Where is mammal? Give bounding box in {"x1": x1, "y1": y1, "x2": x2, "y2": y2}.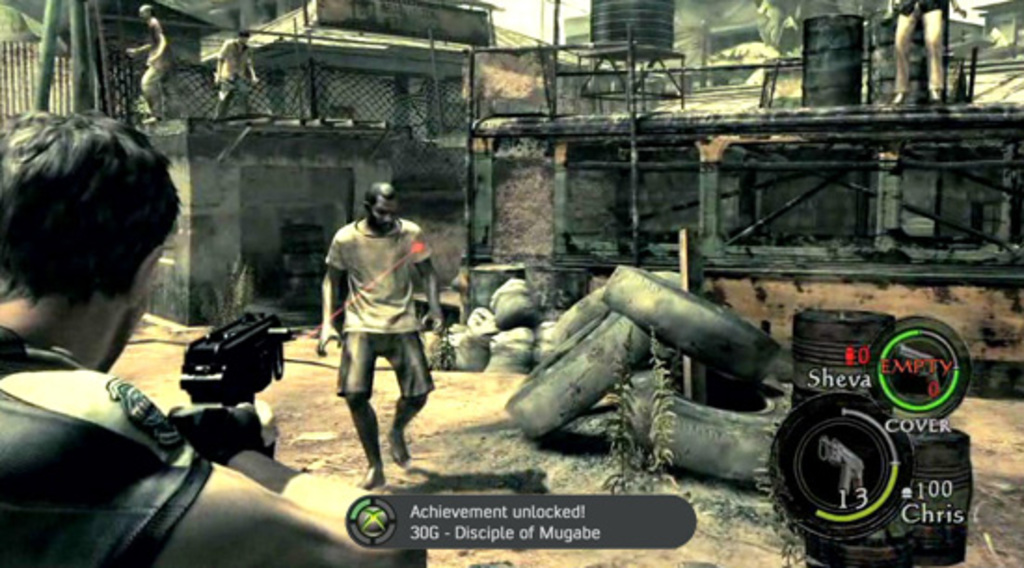
{"x1": 890, "y1": 0, "x2": 974, "y2": 102}.
